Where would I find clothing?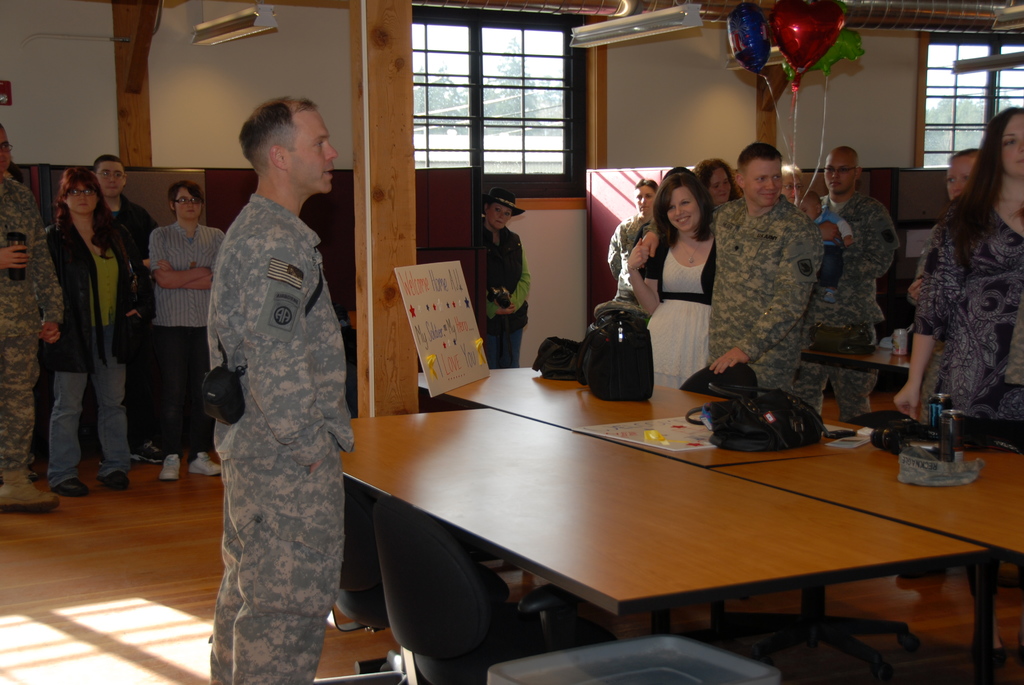
At (x1=918, y1=224, x2=950, y2=422).
